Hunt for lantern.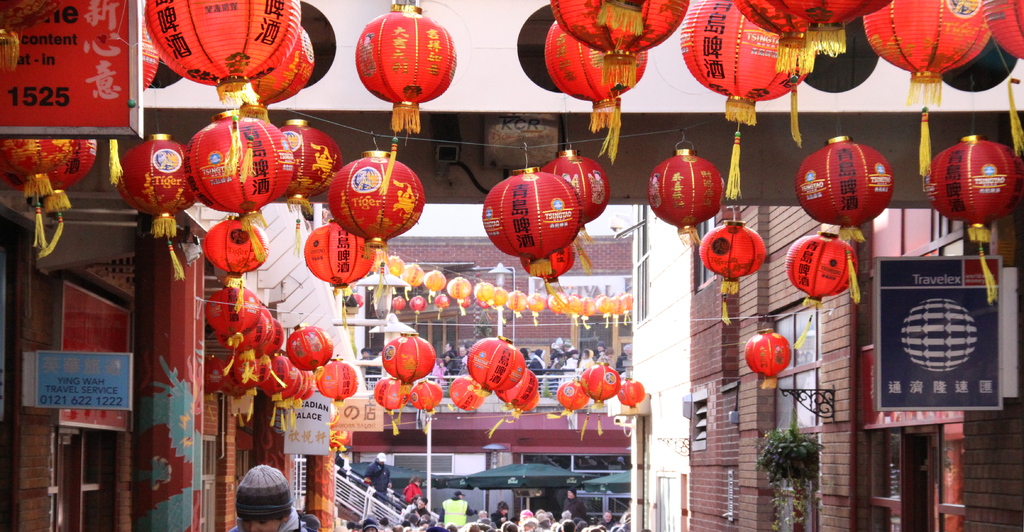
Hunted down at locate(411, 383, 444, 430).
